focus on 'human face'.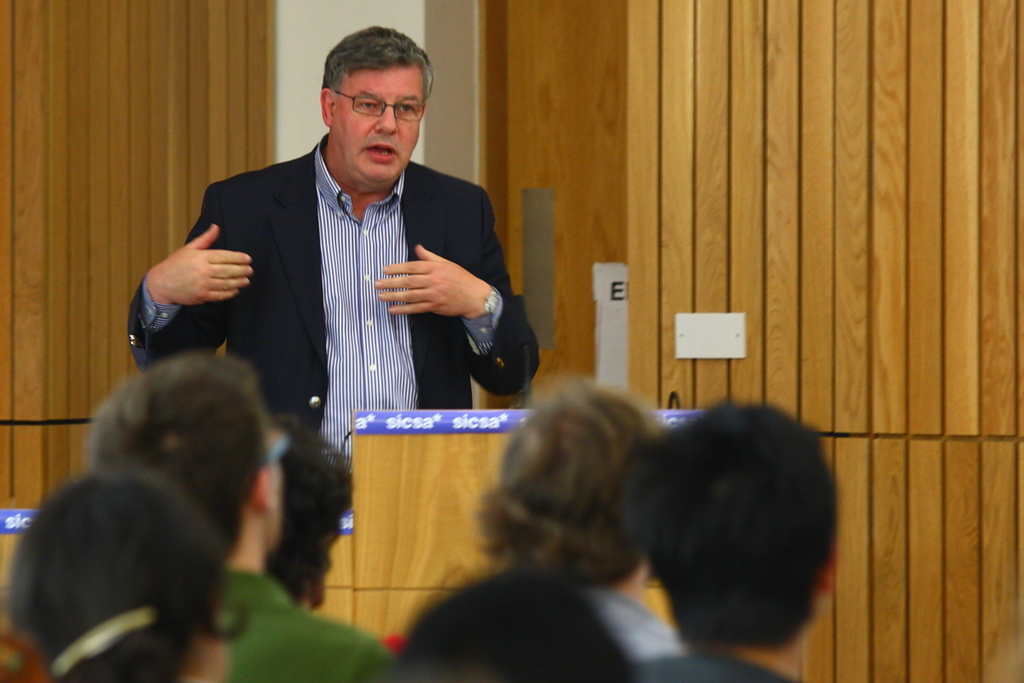
Focused at 333,65,422,184.
